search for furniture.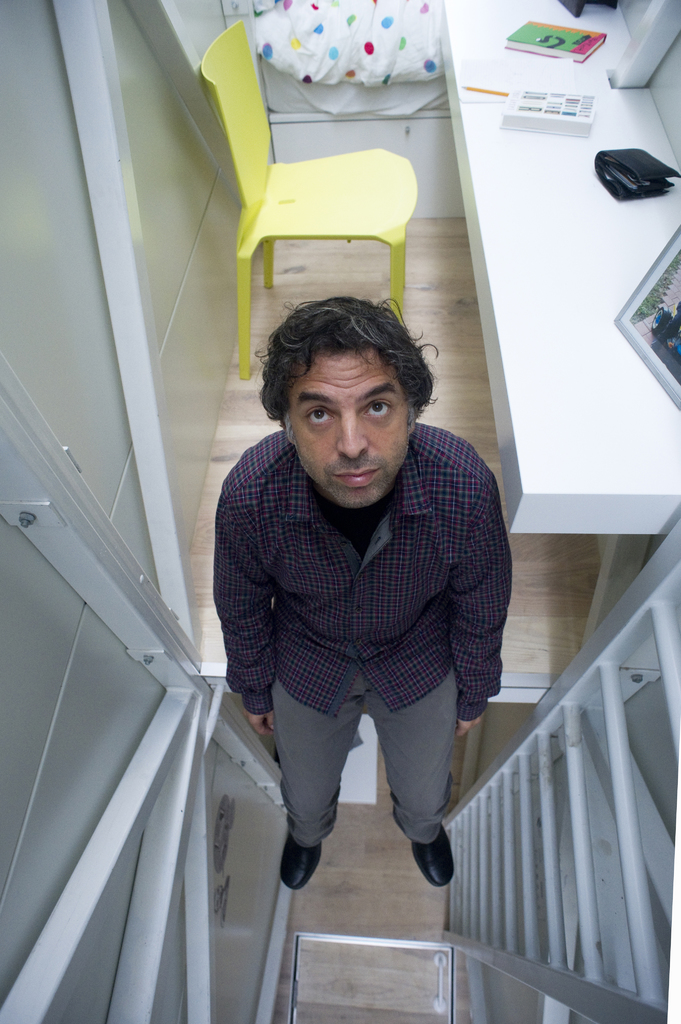
Found at (x1=435, y1=0, x2=680, y2=653).
